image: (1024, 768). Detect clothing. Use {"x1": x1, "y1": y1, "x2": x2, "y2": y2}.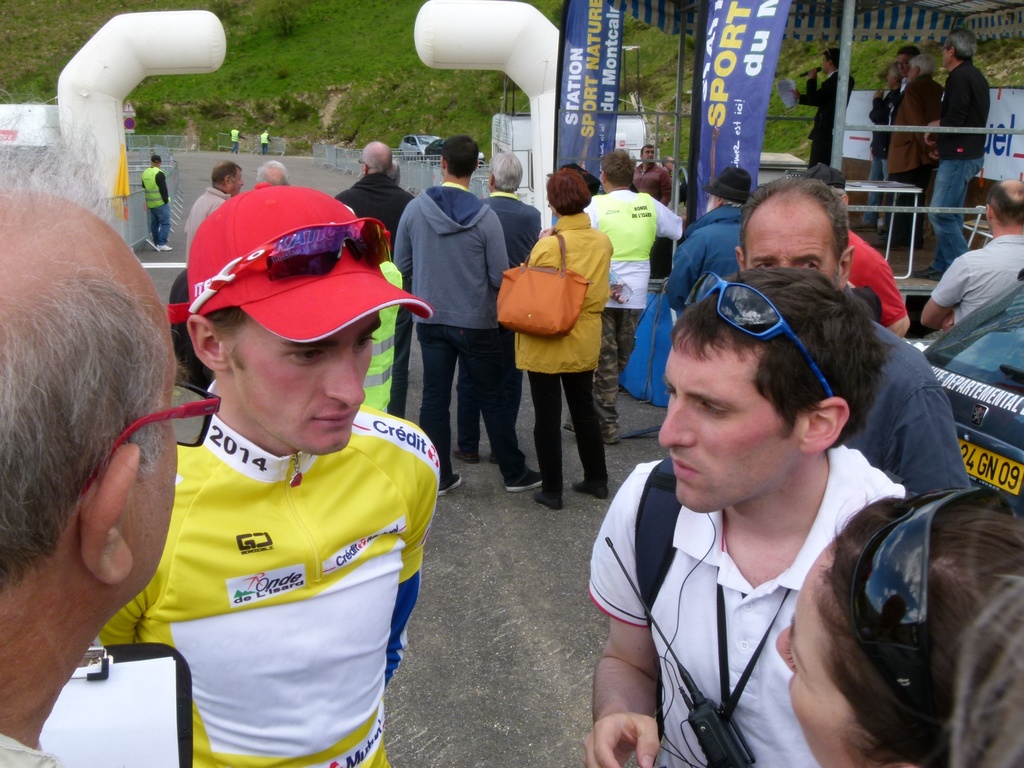
{"x1": 392, "y1": 187, "x2": 520, "y2": 482}.
